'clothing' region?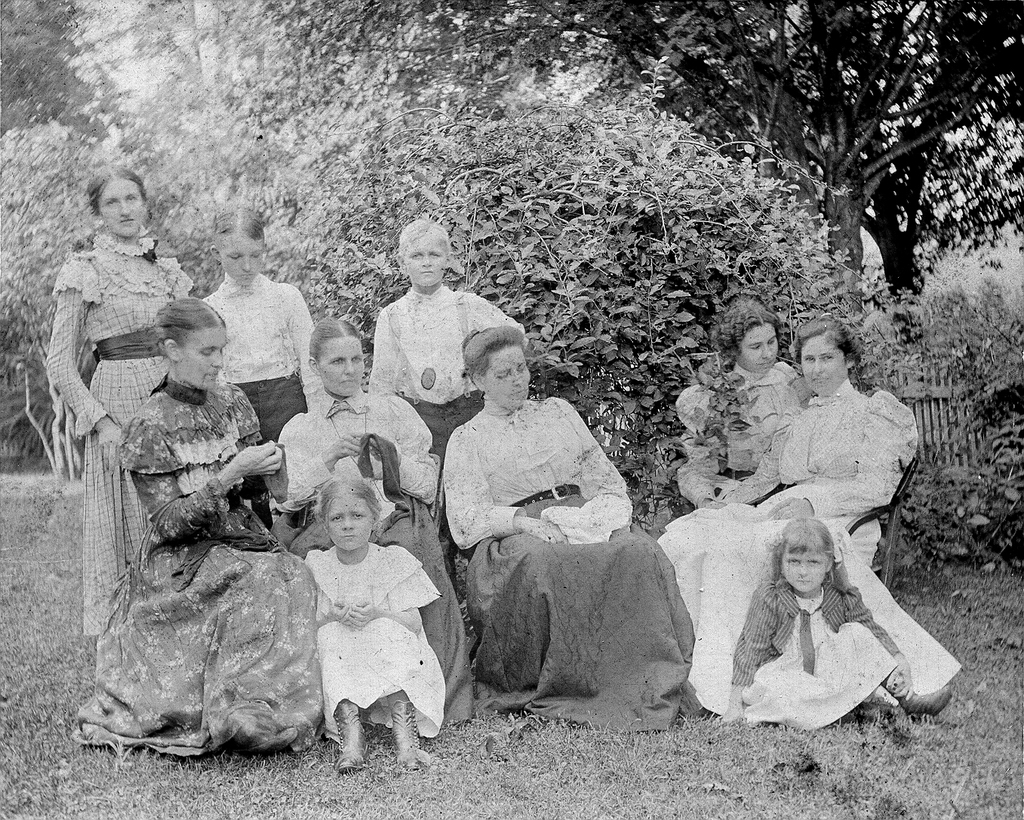
[x1=667, y1=354, x2=810, y2=507]
